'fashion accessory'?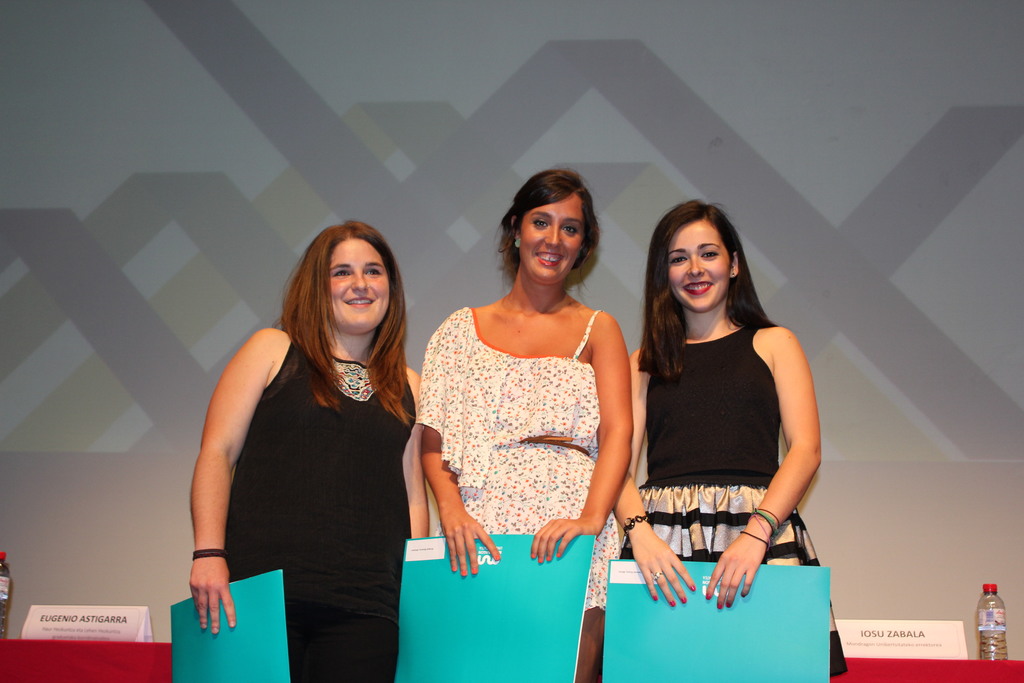
462, 570, 467, 576
